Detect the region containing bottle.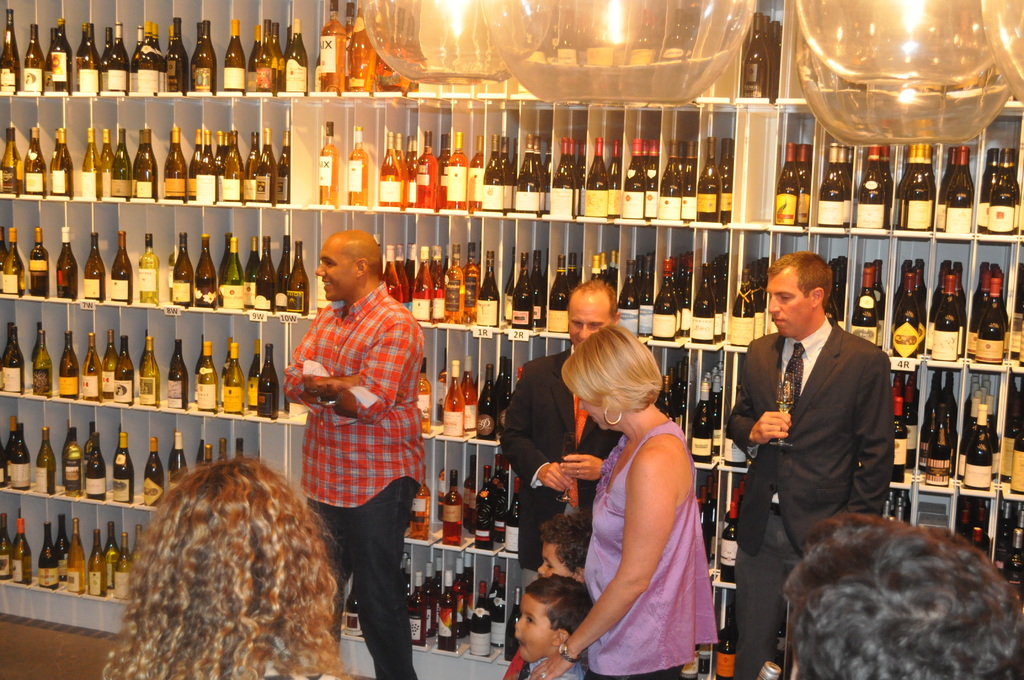
x1=188 y1=120 x2=219 y2=206.
